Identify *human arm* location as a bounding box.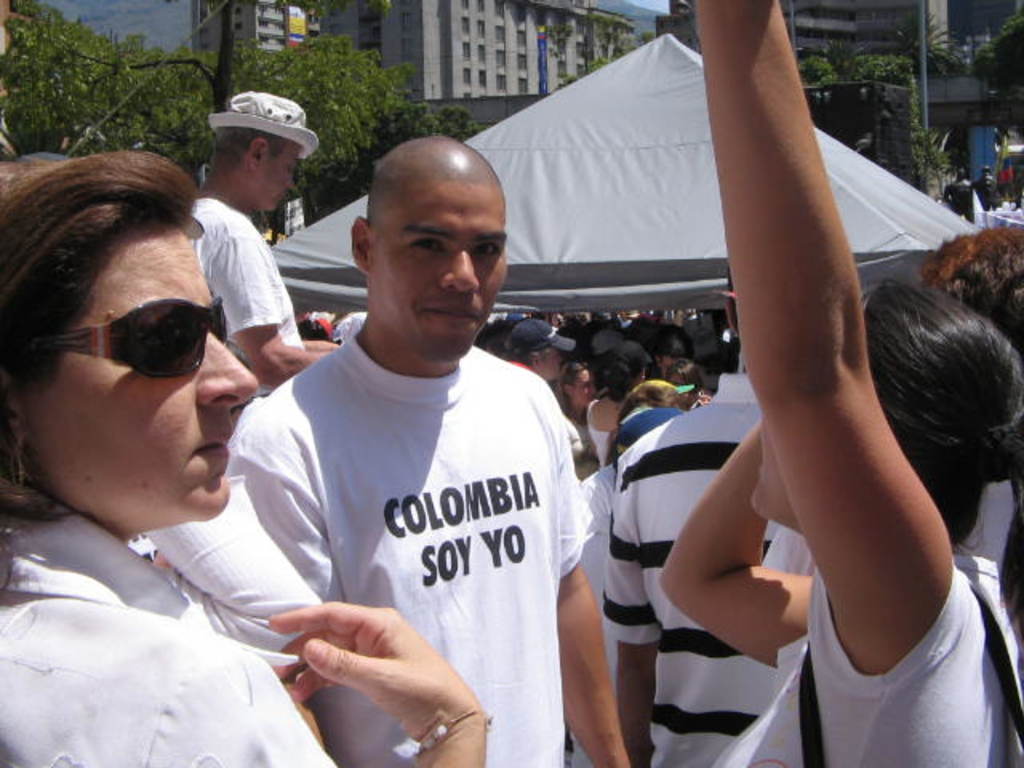
bbox=(603, 450, 658, 766).
